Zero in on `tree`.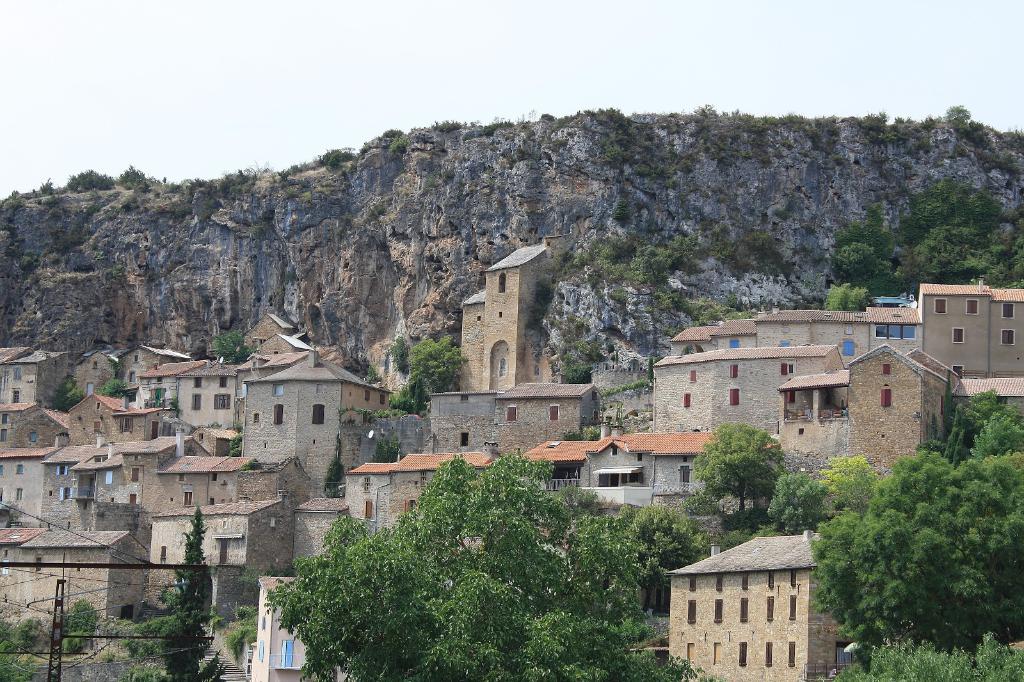
Zeroed in: select_region(811, 376, 1023, 681).
